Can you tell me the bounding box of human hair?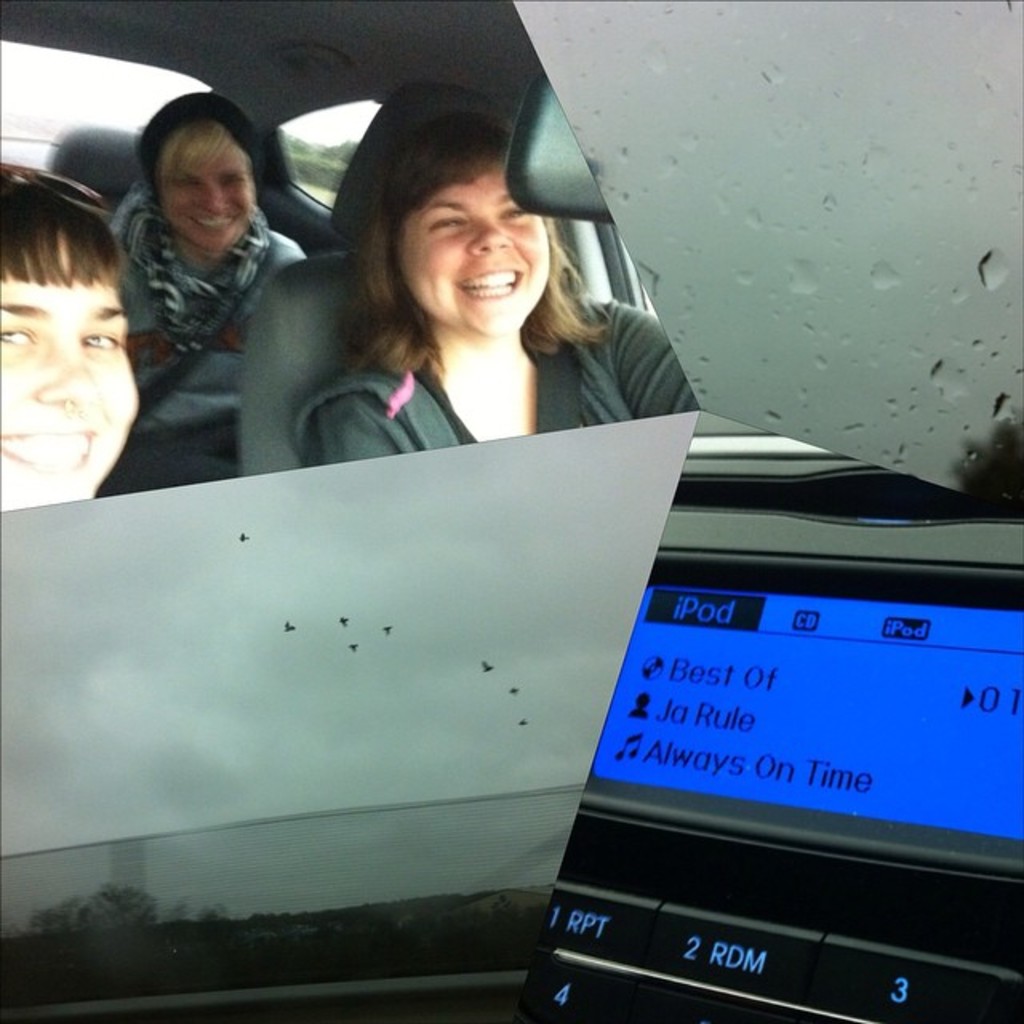
x1=339 y1=117 x2=582 y2=395.
